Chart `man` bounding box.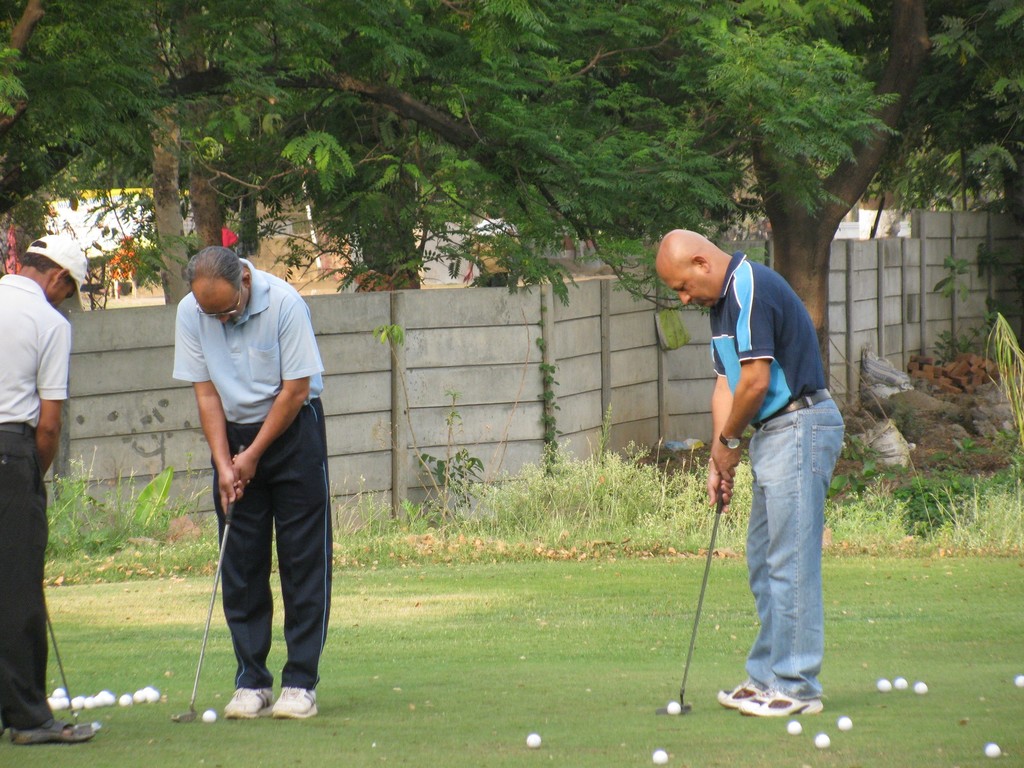
Charted: 57/196/102/253.
